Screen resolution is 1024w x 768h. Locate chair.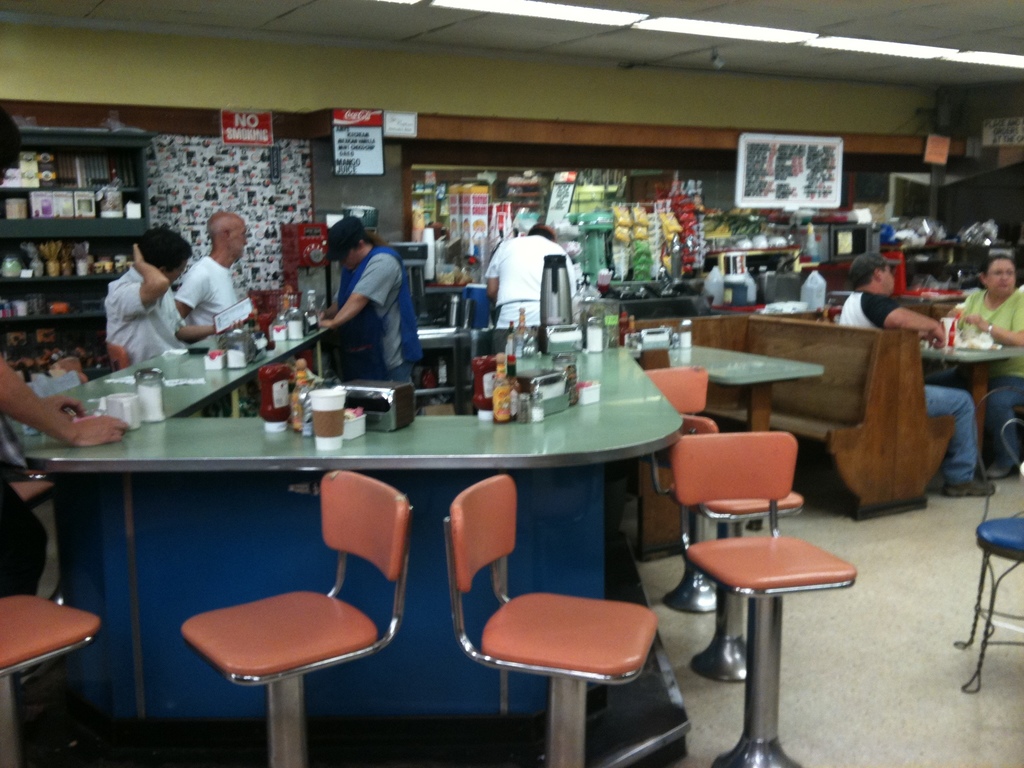
[669,430,858,767].
